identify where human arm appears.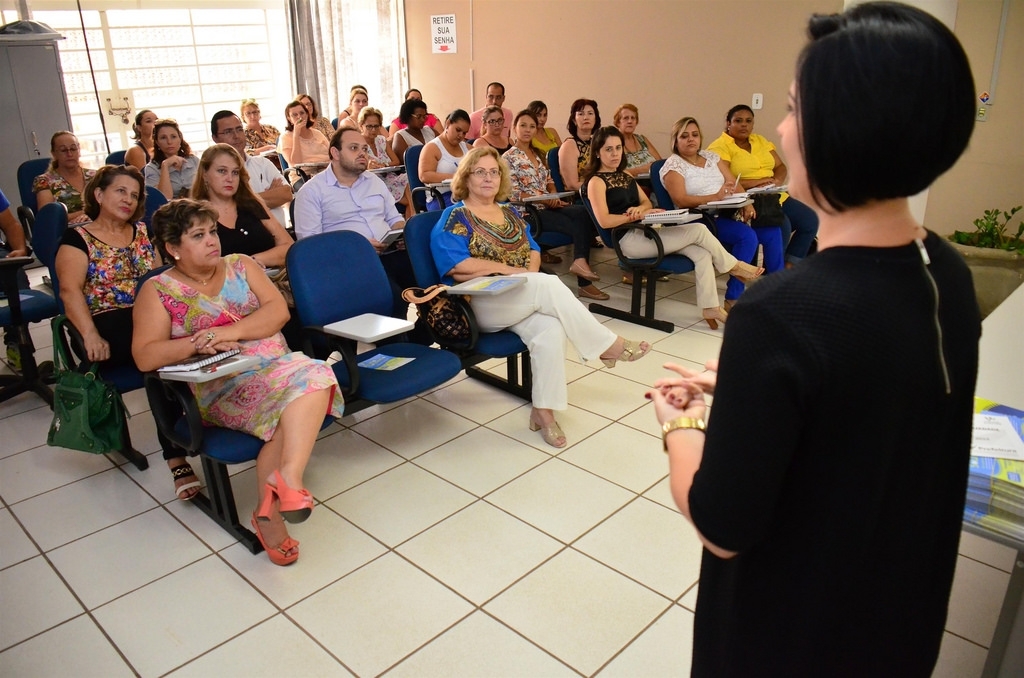
Appears at [x1=713, y1=158, x2=746, y2=195].
